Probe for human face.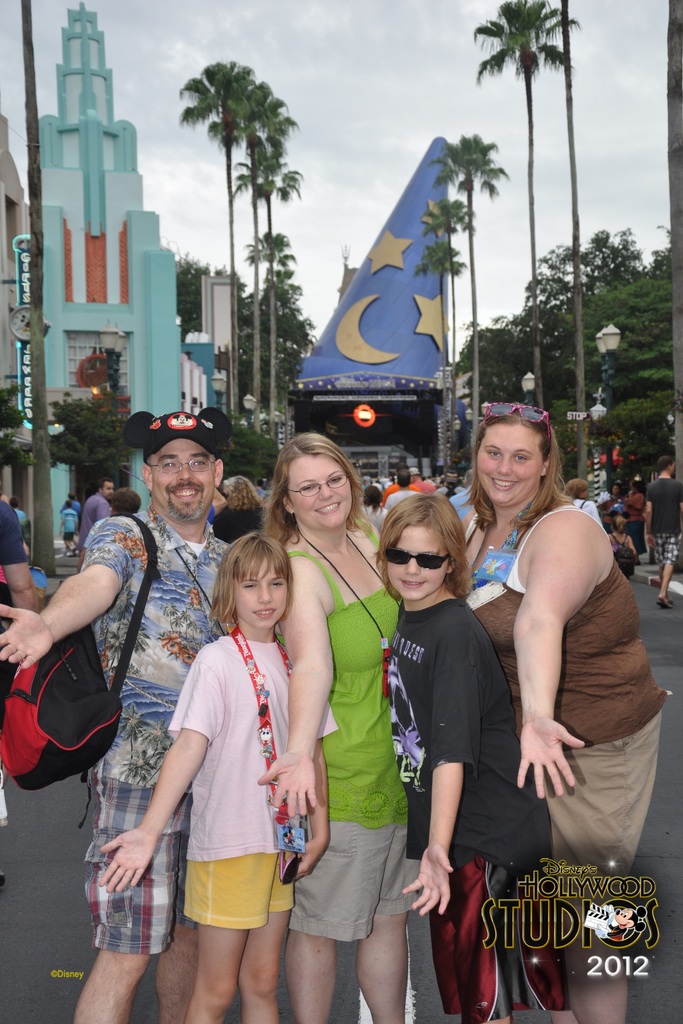
Probe result: x1=101, y1=483, x2=113, y2=501.
